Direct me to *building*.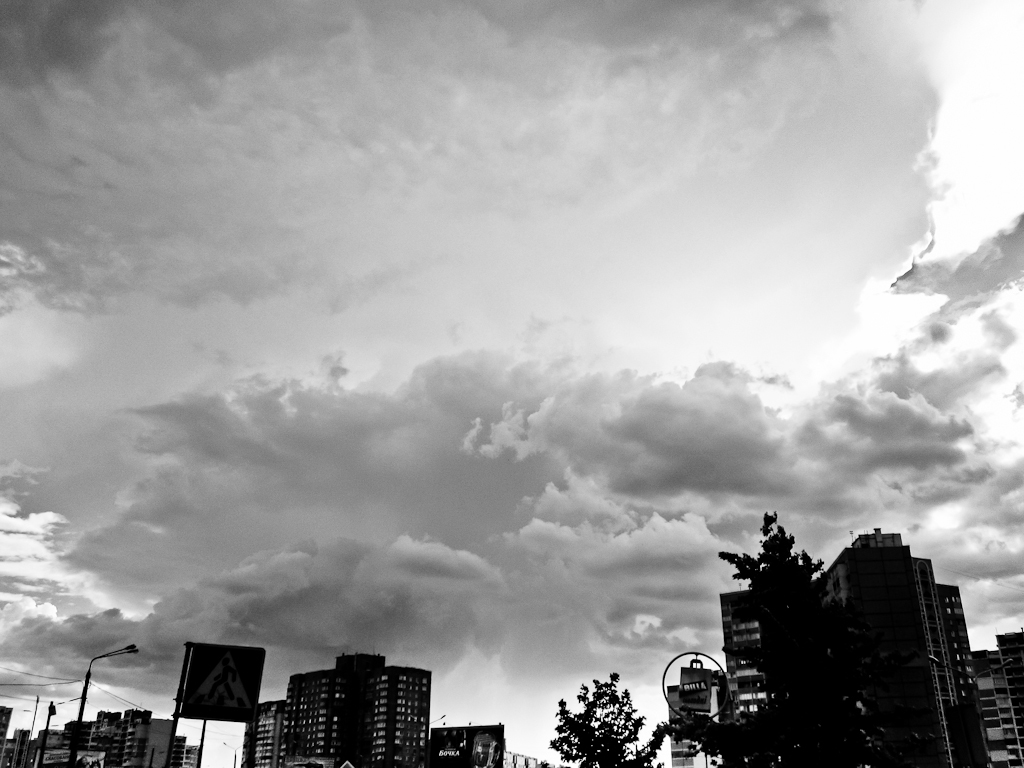
Direction: pyautogui.locateOnScreen(717, 524, 991, 767).
